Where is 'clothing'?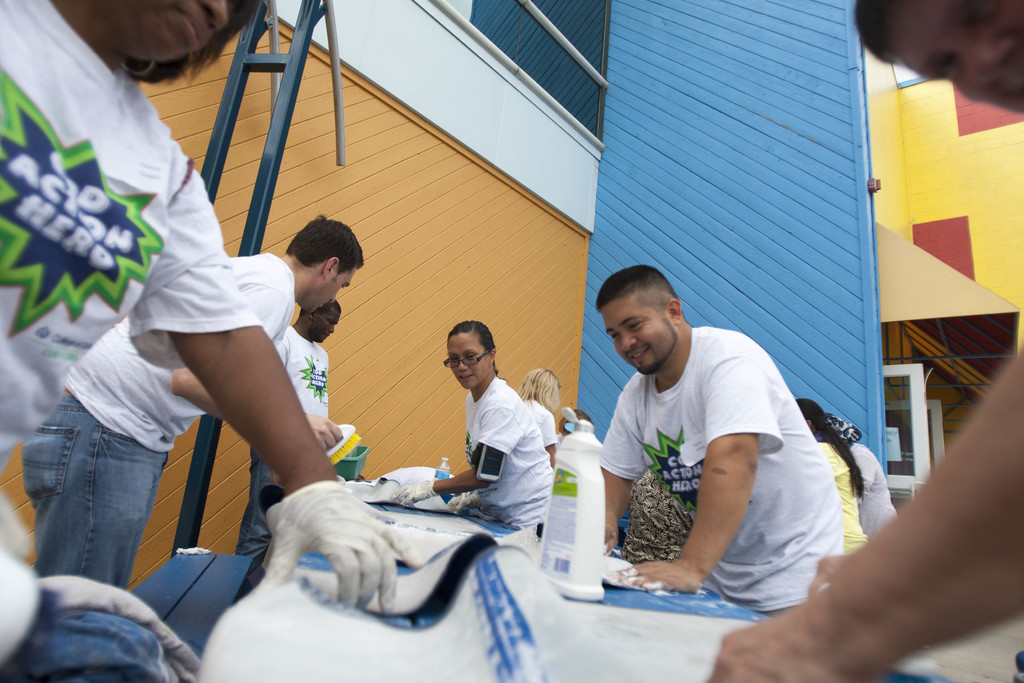
15, 249, 299, 595.
